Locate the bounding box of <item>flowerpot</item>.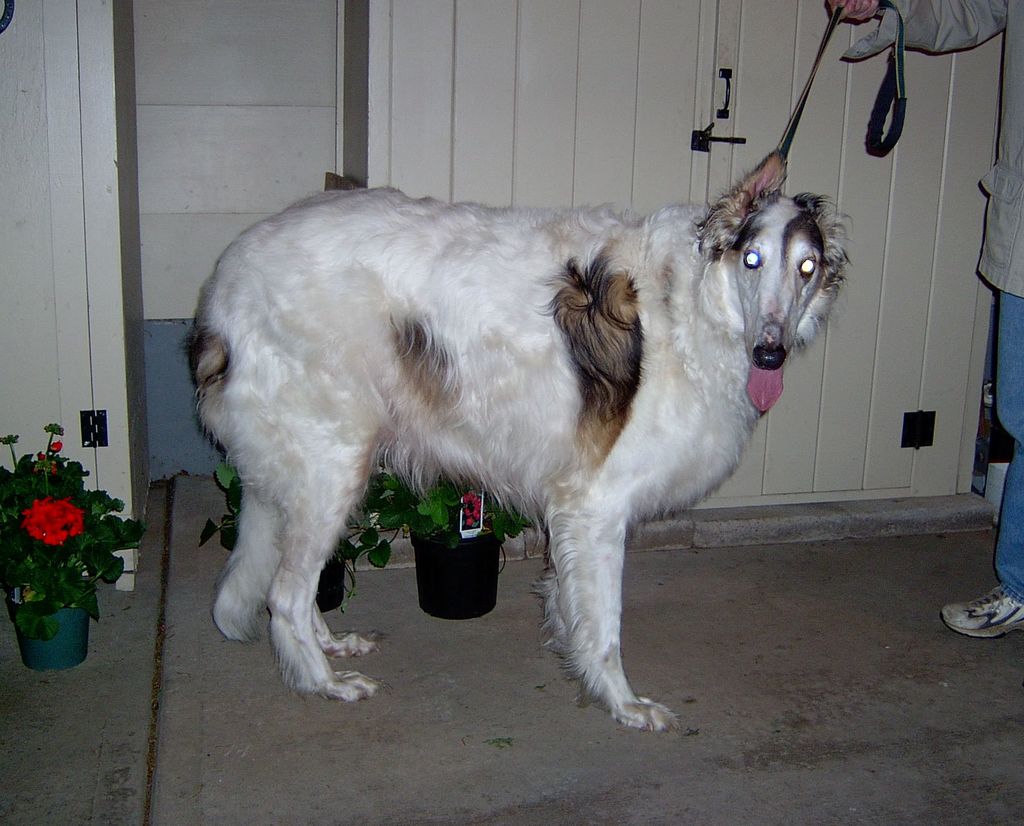
Bounding box: bbox=(1, 585, 93, 684).
